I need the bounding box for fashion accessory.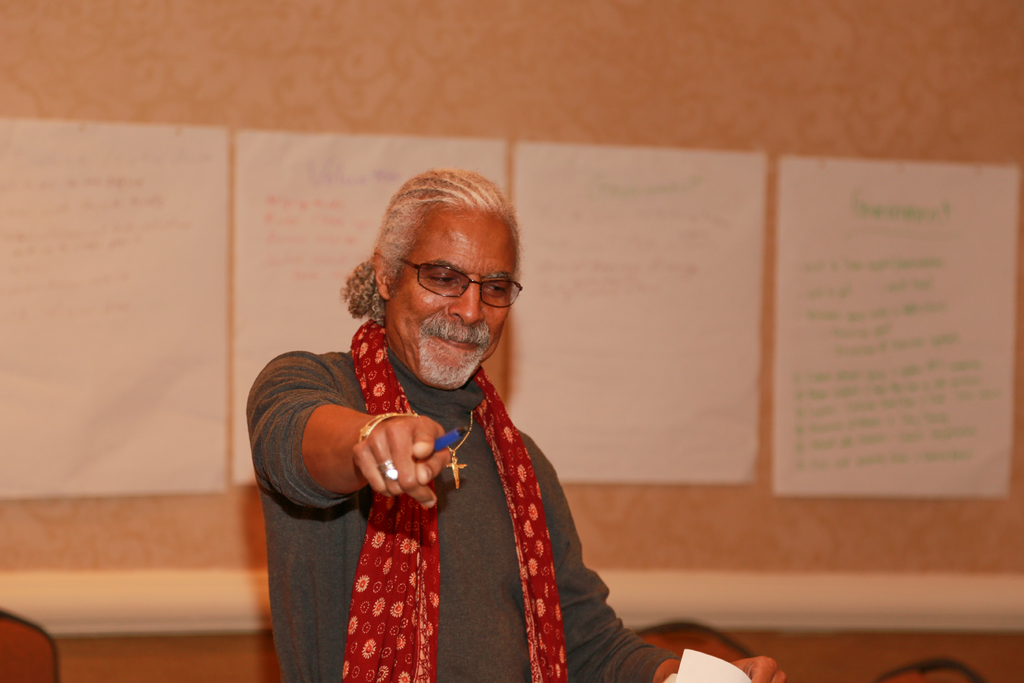
Here it is: (left=374, top=462, right=398, bottom=481).
